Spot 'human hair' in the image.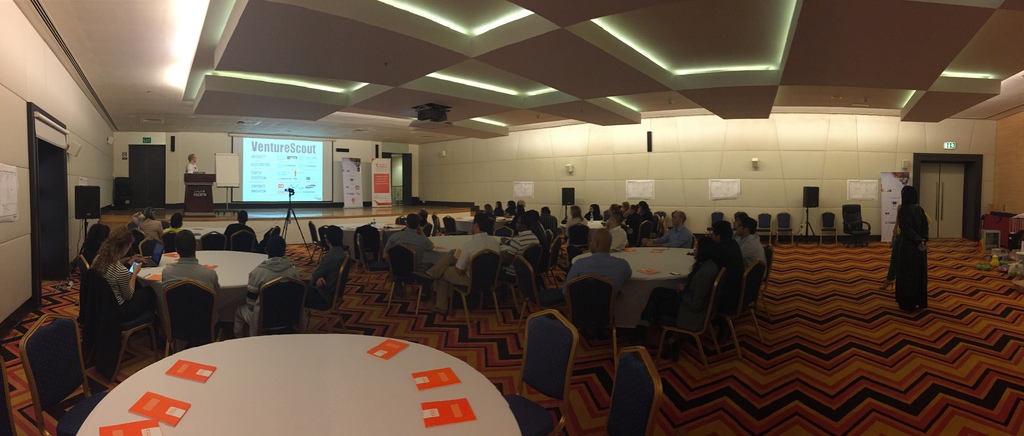
'human hair' found at bbox(236, 210, 249, 226).
